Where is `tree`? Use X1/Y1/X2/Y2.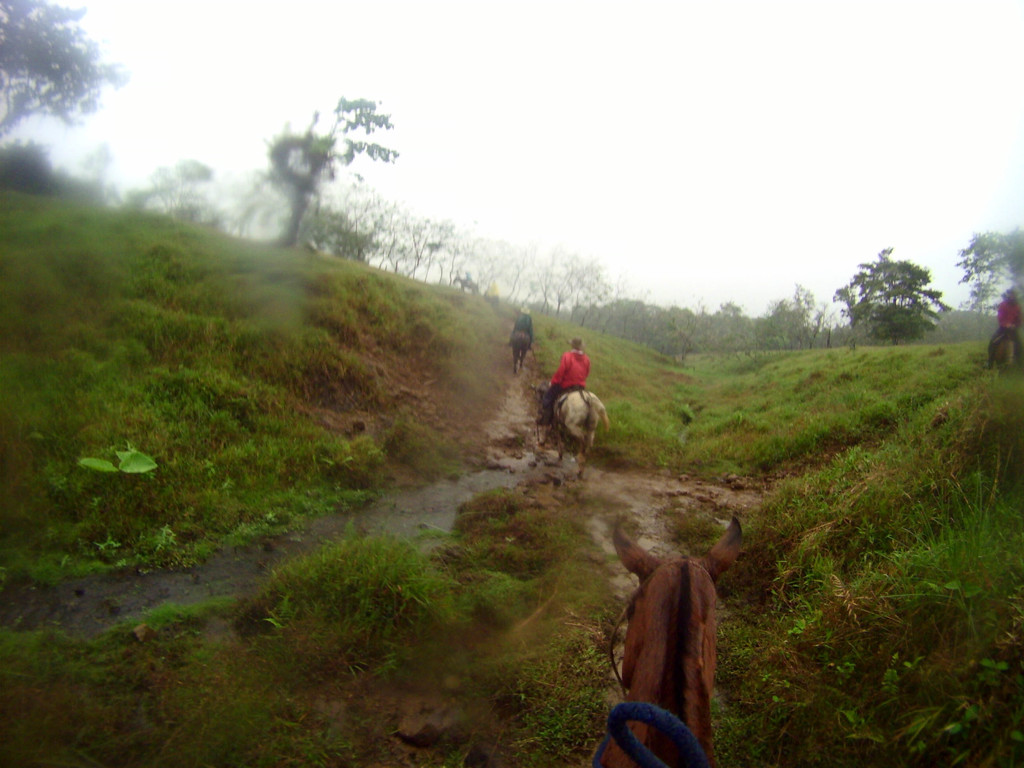
945/219/1021/323.
